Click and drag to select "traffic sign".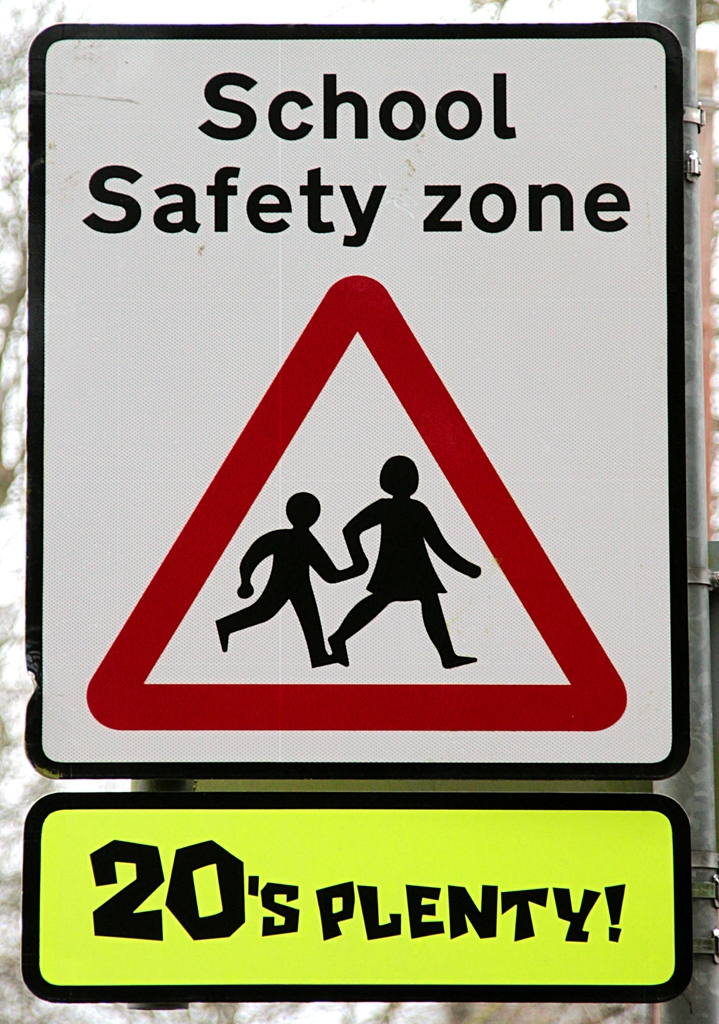
Selection: box(22, 22, 682, 780).
